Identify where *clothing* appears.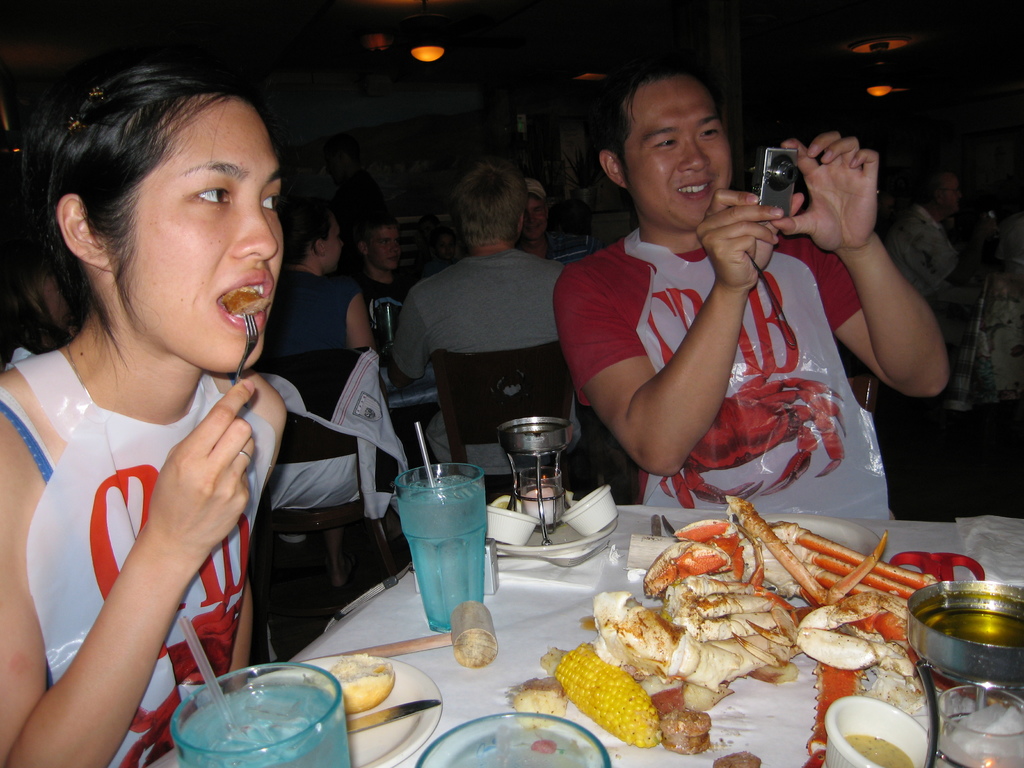
Appears at <region>11, 270, 298, 752</region>.
